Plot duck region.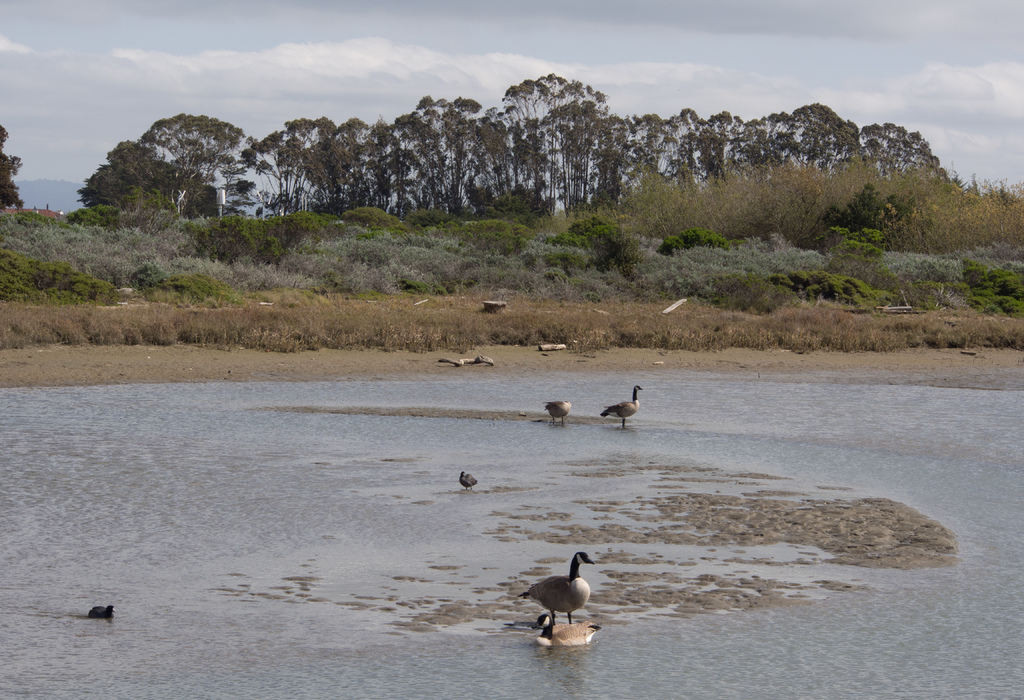
Plotted at <region>540, 396, 572, 418</region>.
